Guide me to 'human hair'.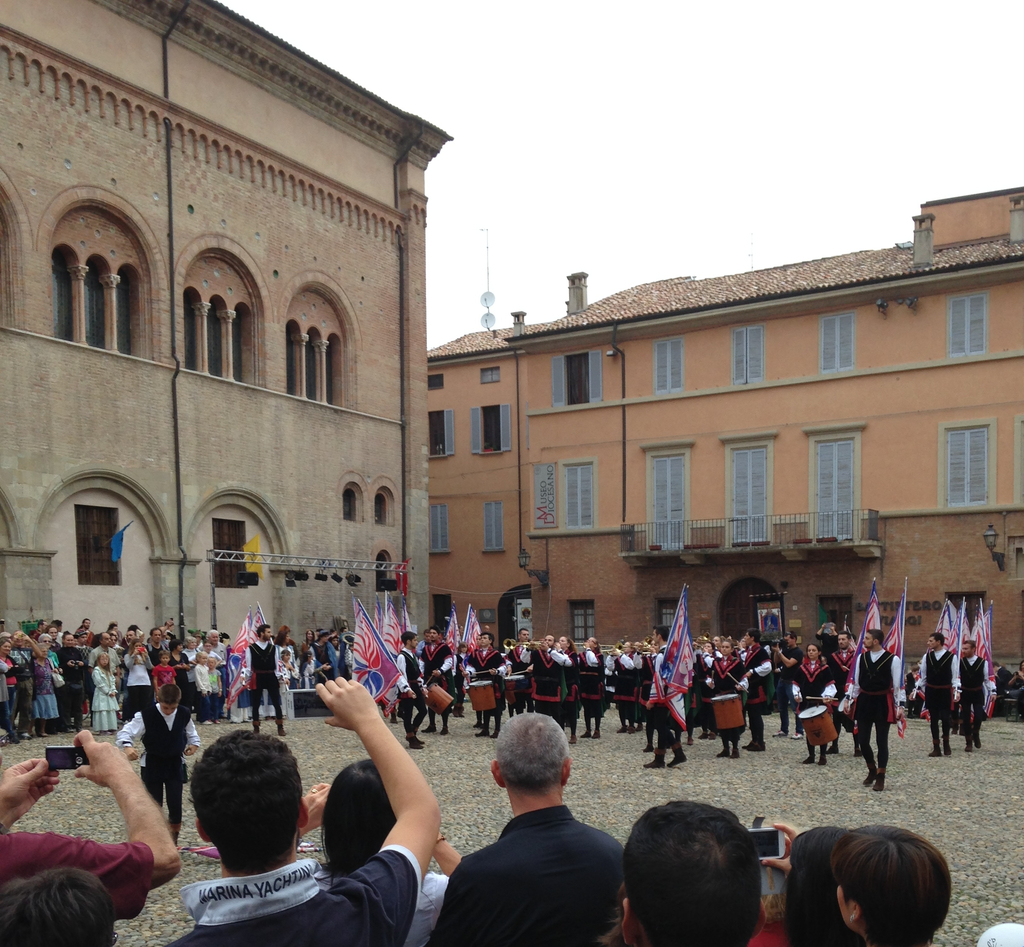
Guidance: <box>837,630,852,645</box>.
